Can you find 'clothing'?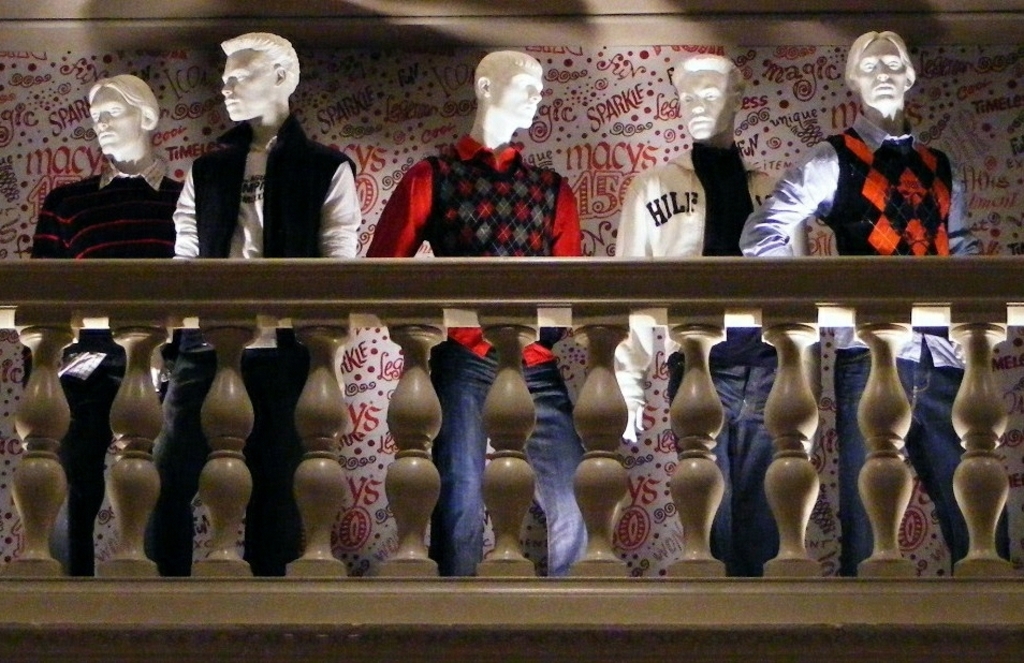
Yes, bounding box: [x1=738, y1=112, x2=1010, y2=579].
